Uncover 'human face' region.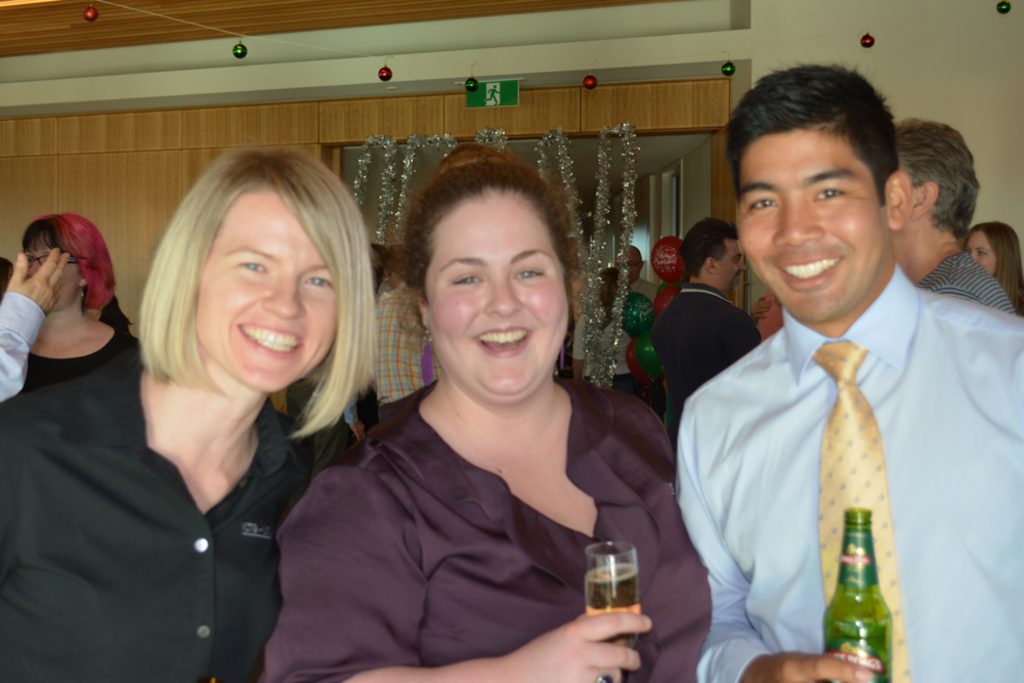
Uncovered: 428 191 570 403.
